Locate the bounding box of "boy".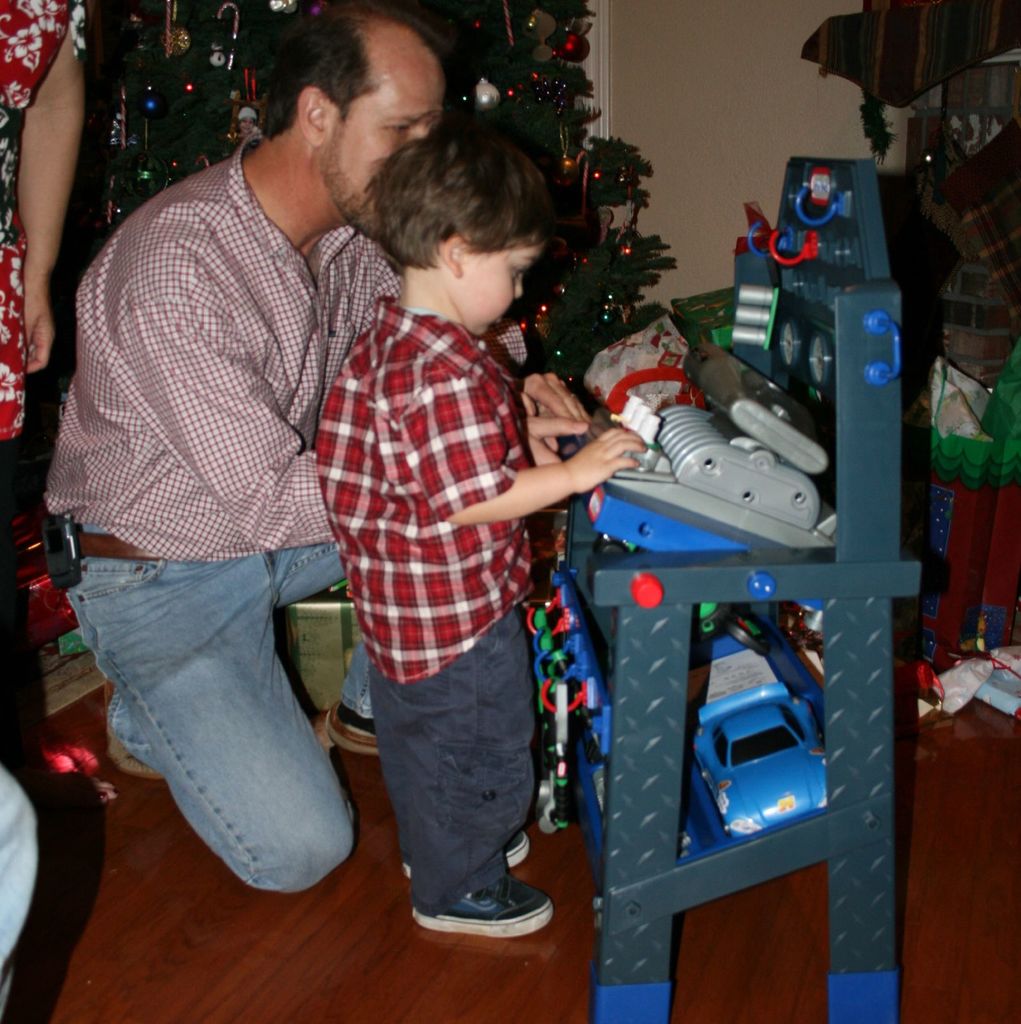
Bounding box: [298,124,622,982].
